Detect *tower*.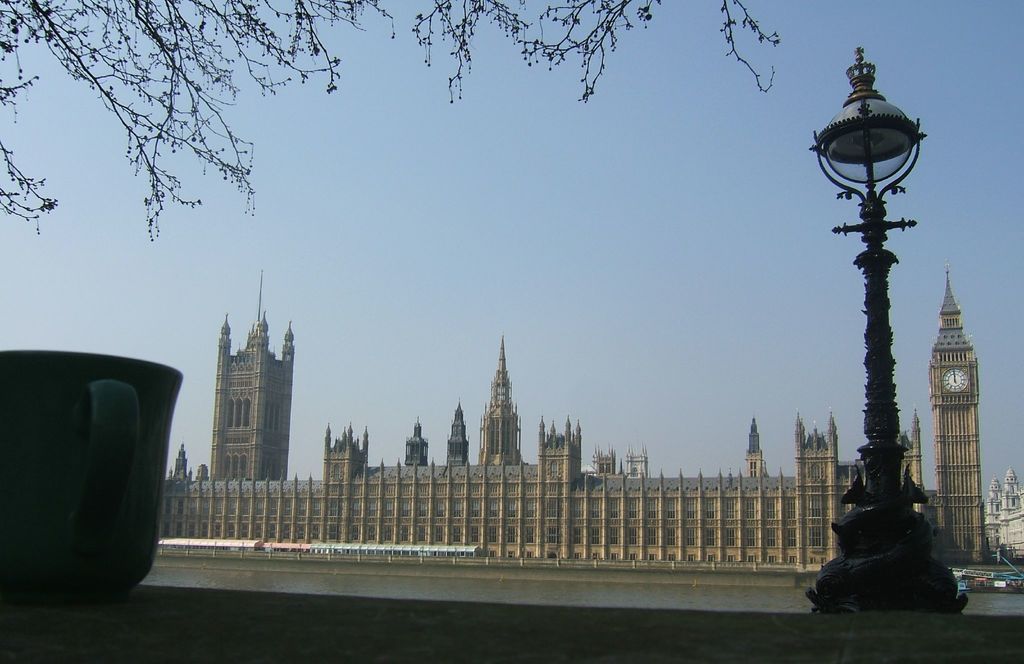
Detected at pyautogui.locateOnScreen(538, 416, 584, 488).
